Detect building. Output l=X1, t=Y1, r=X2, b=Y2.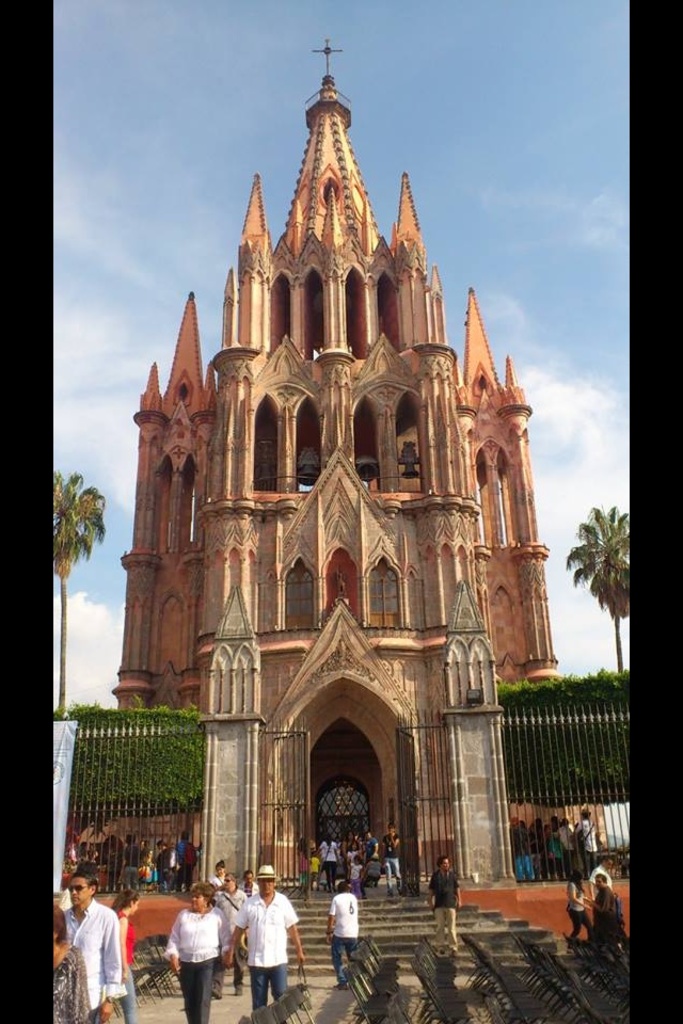
l=111, t=33, r=583, b=916.
